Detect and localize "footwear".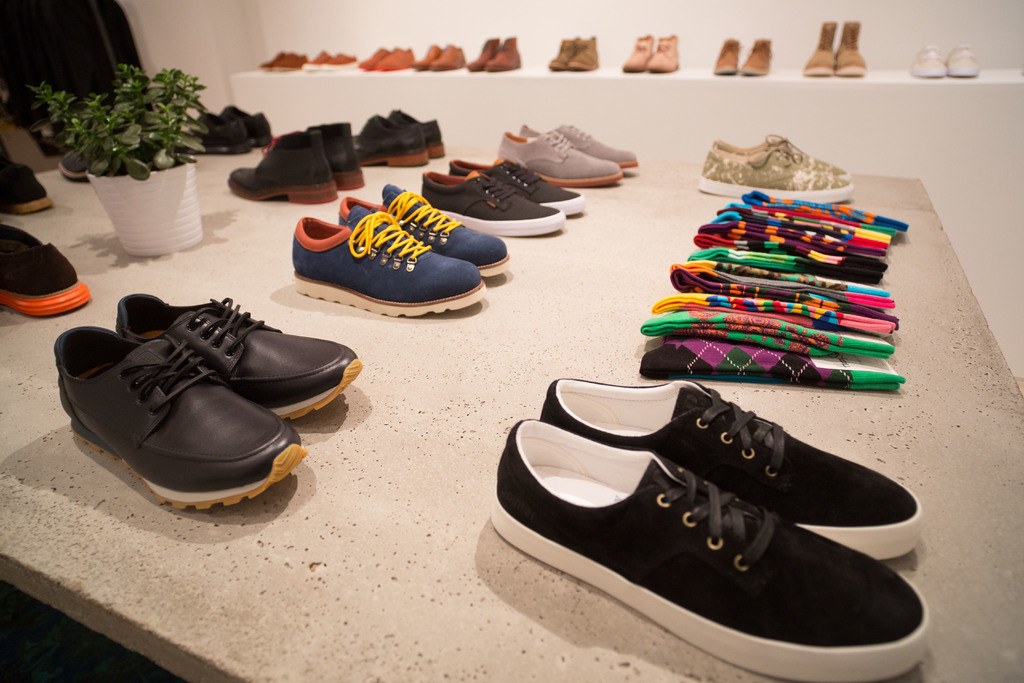
Localized at x1=619, y1=26, x2=655, y2=68.
